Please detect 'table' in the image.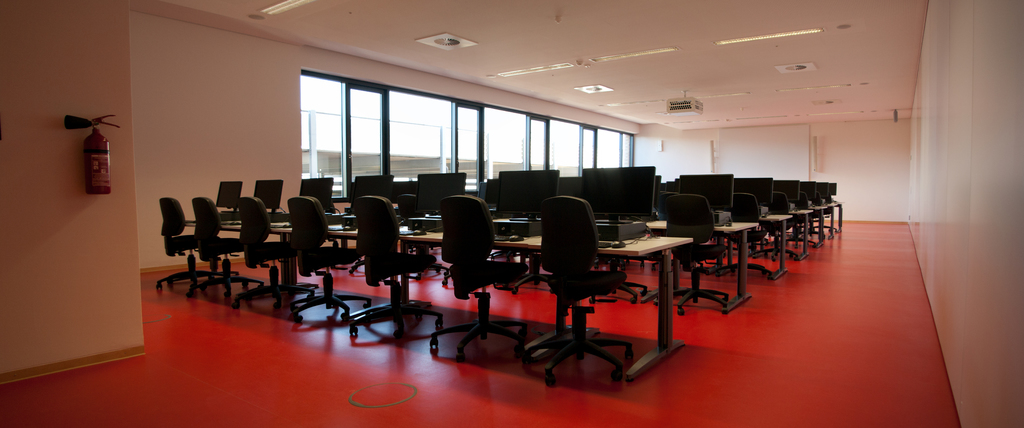
<bbox>184, 219, 694, 381</bbox>.
